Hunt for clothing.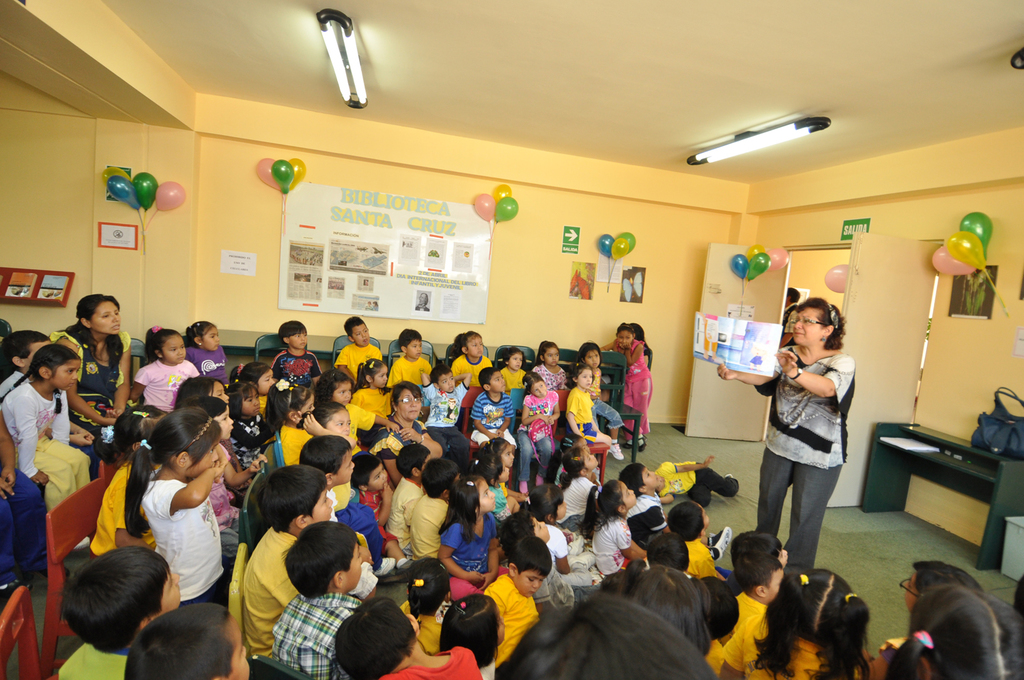
Hunted down at <box>482,573,554,646</box>.
